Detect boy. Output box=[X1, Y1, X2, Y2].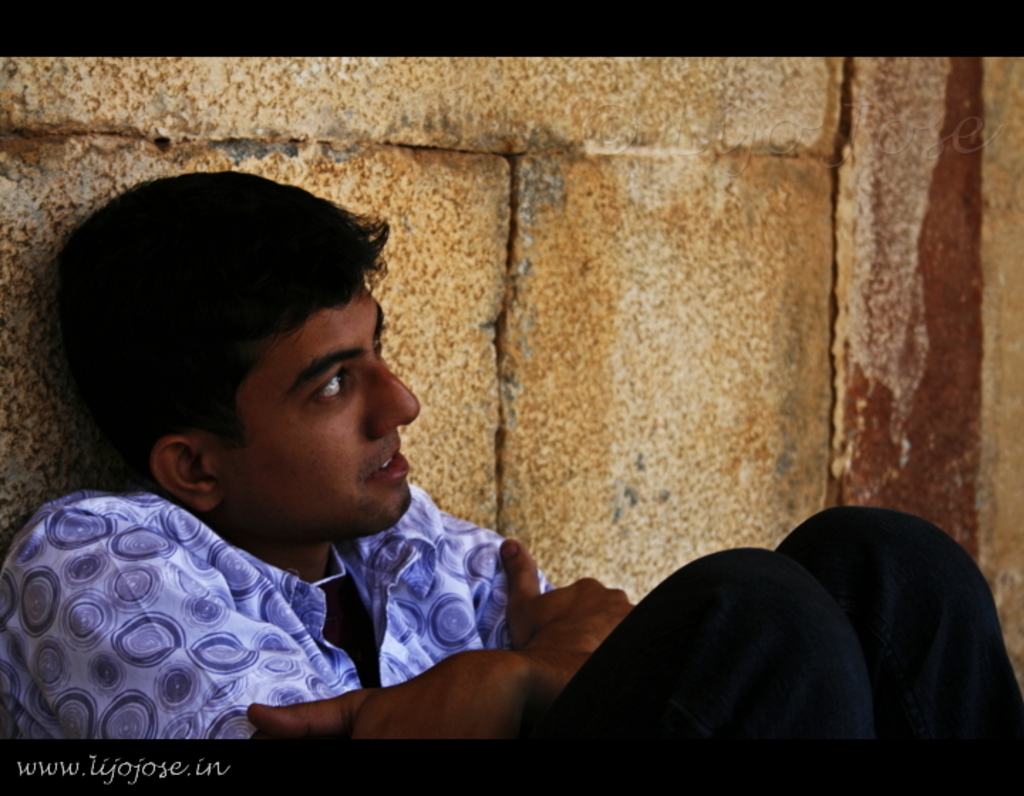
box=[0, 169, 1023, 735].
